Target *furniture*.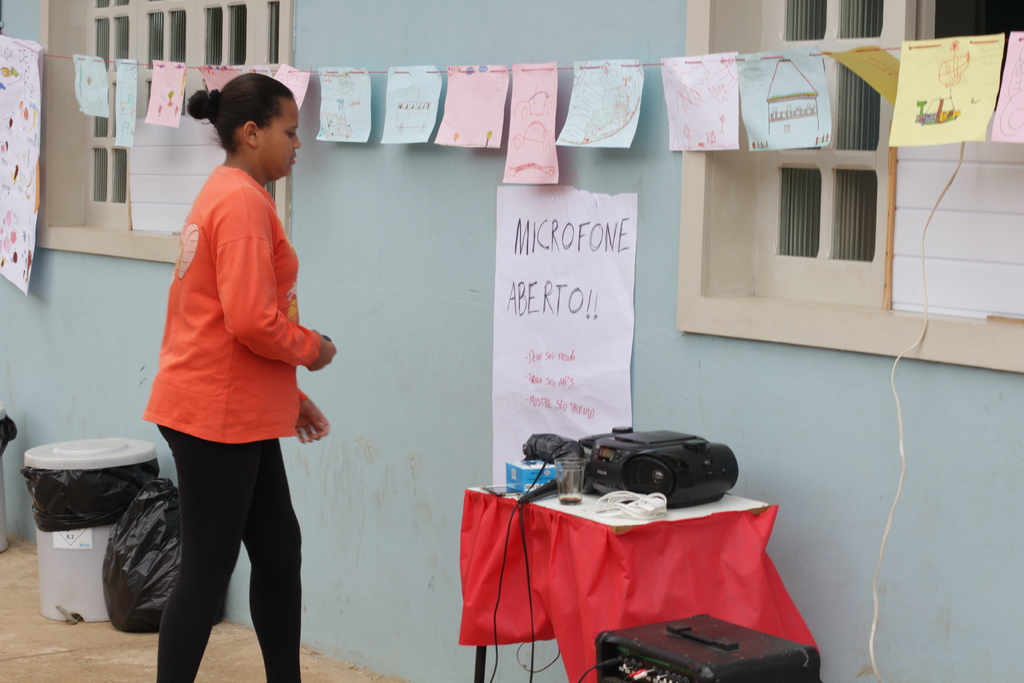
Target region: box(461, 483, 779, 682).
